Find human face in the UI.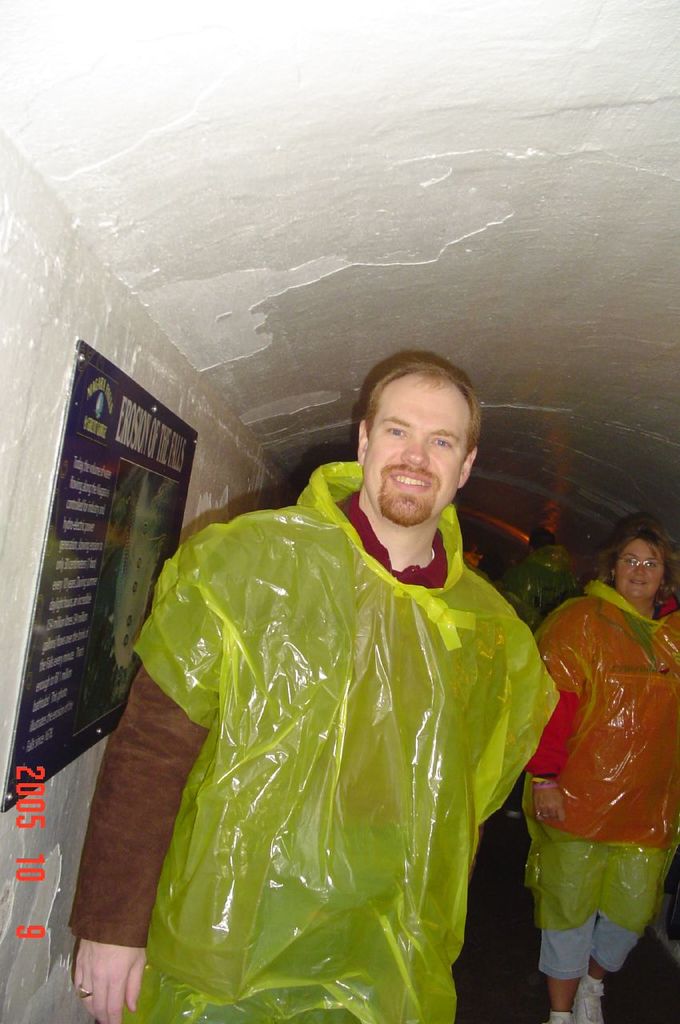
UI element at detection(363, 374, 466, 528).
